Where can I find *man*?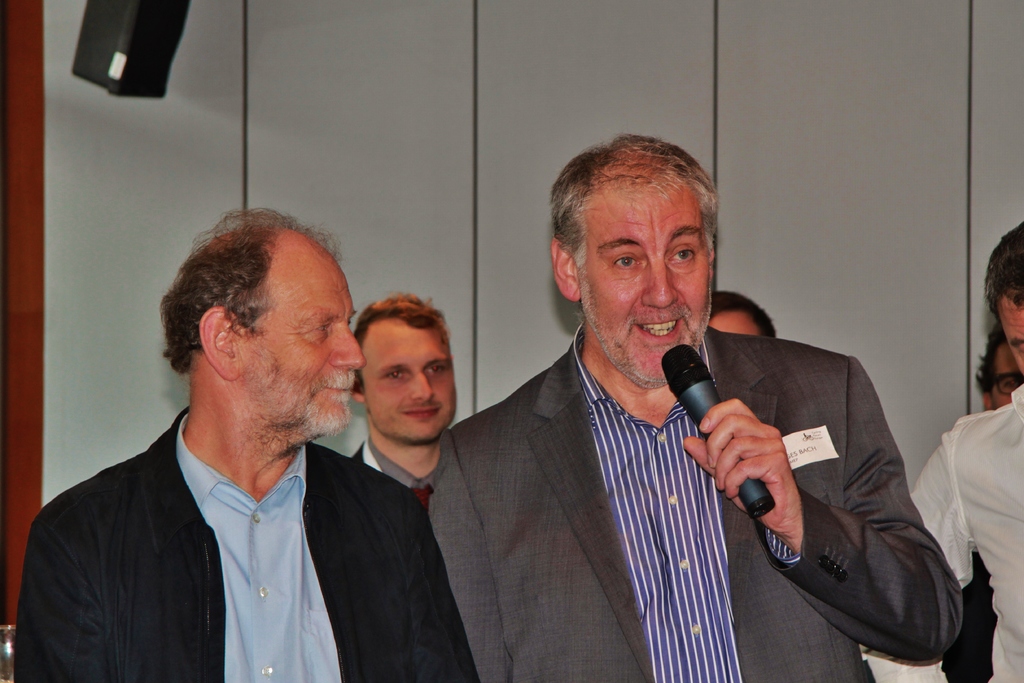
You can find it at 944/319/1023/682.
